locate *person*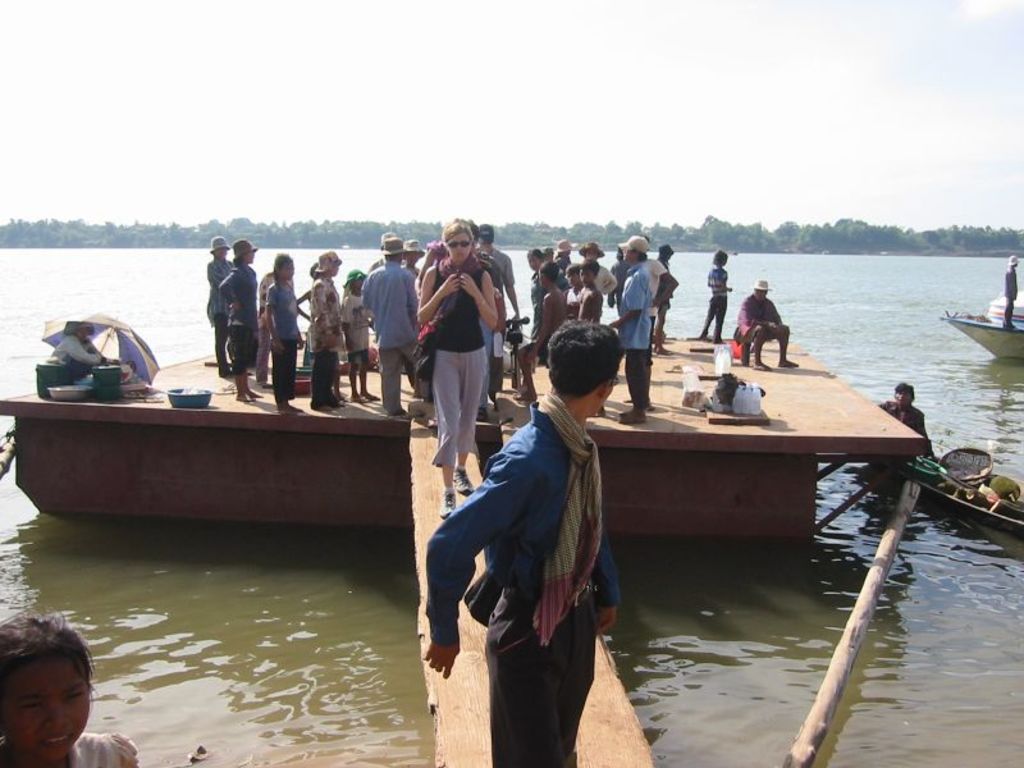
420 316 630 767
